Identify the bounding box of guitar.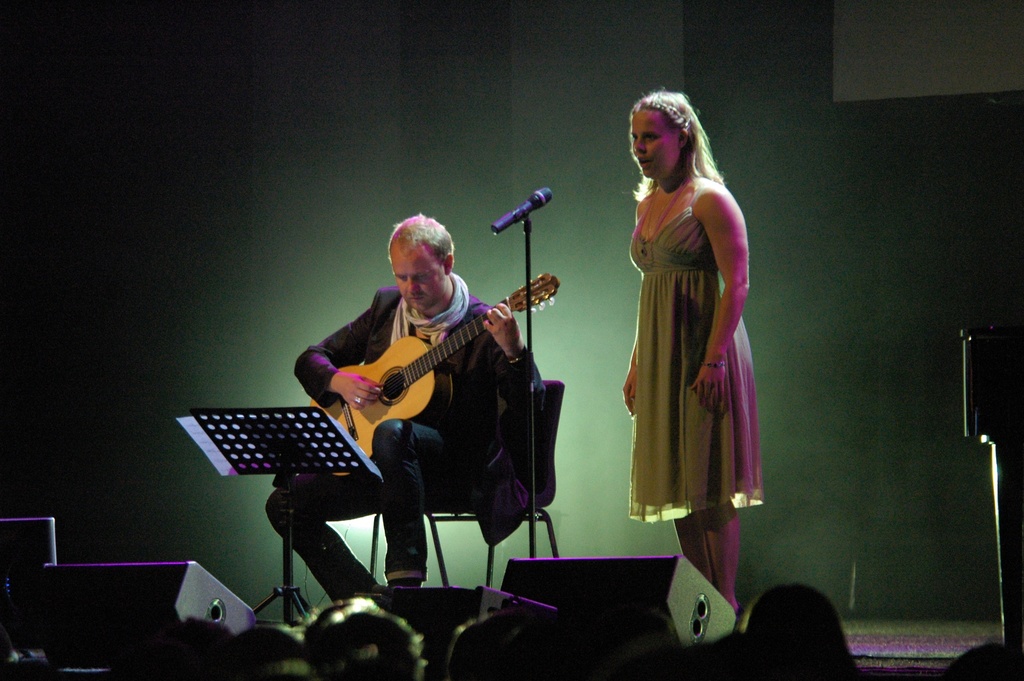
[304,271,566,476].
